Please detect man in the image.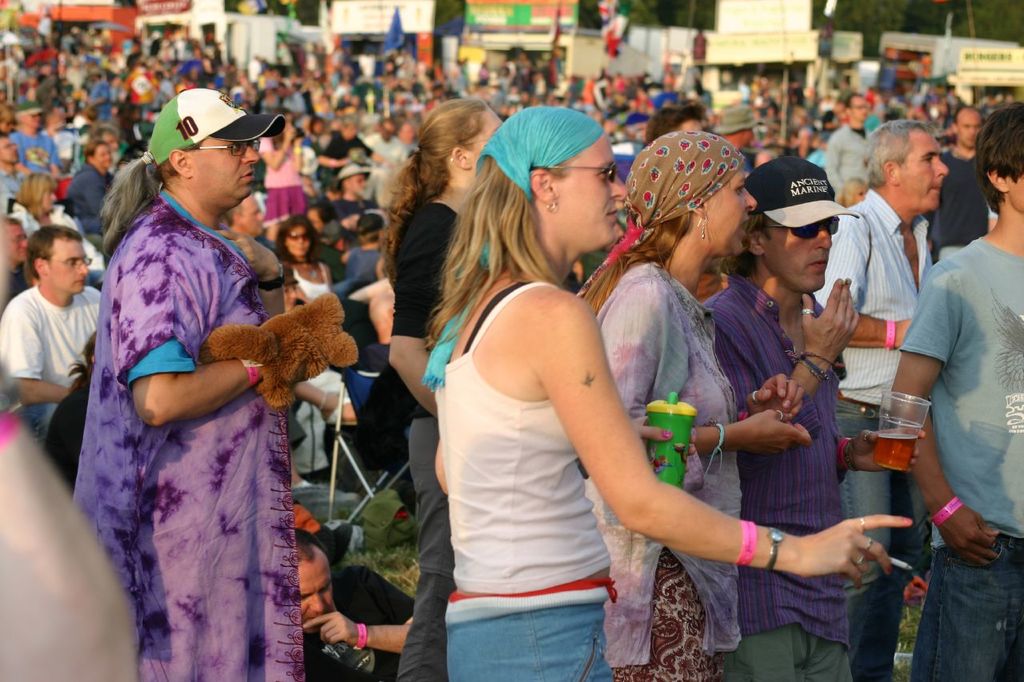
x1=292, y1=530, x2=394, y2=681.
